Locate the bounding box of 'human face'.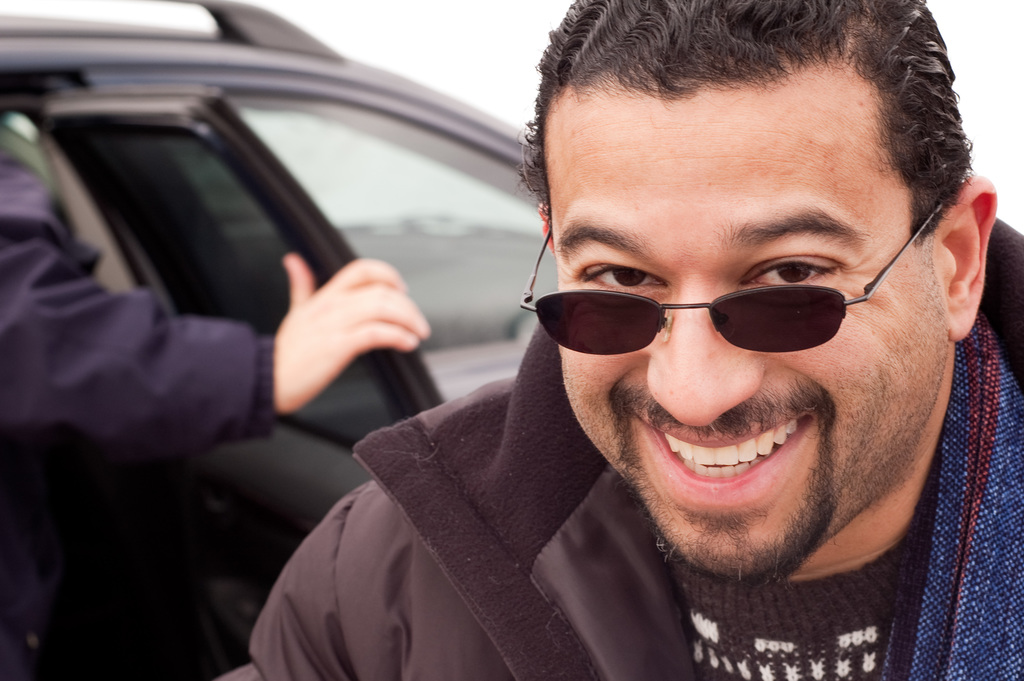
Bounding box: select_region(538, 61, 940, 589).
